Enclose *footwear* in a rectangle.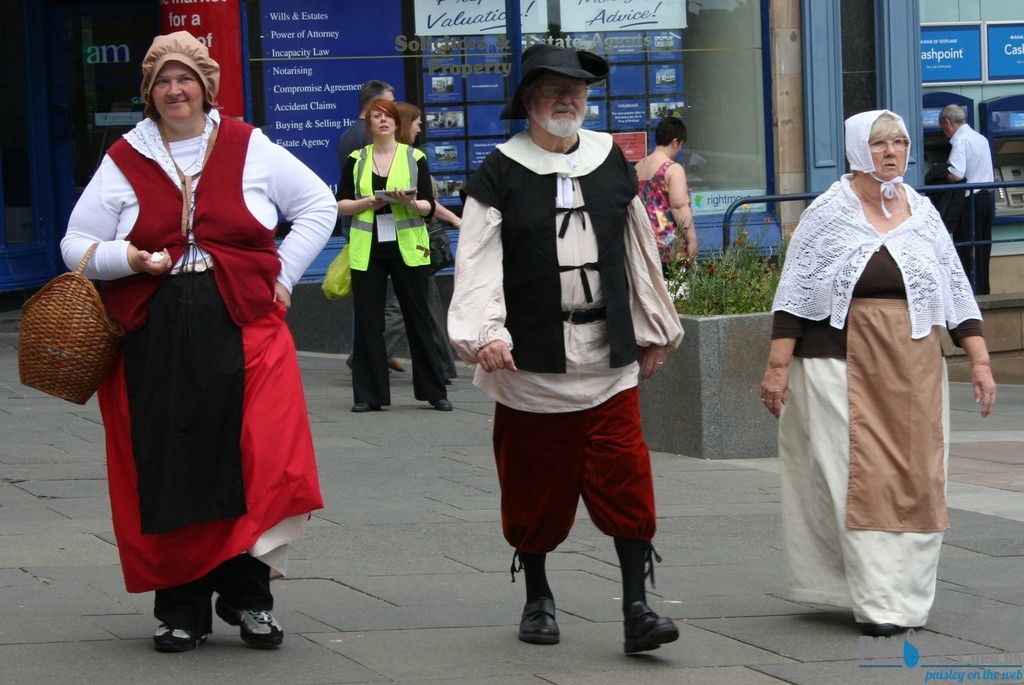
bbox(515, 595, 567, 651).
